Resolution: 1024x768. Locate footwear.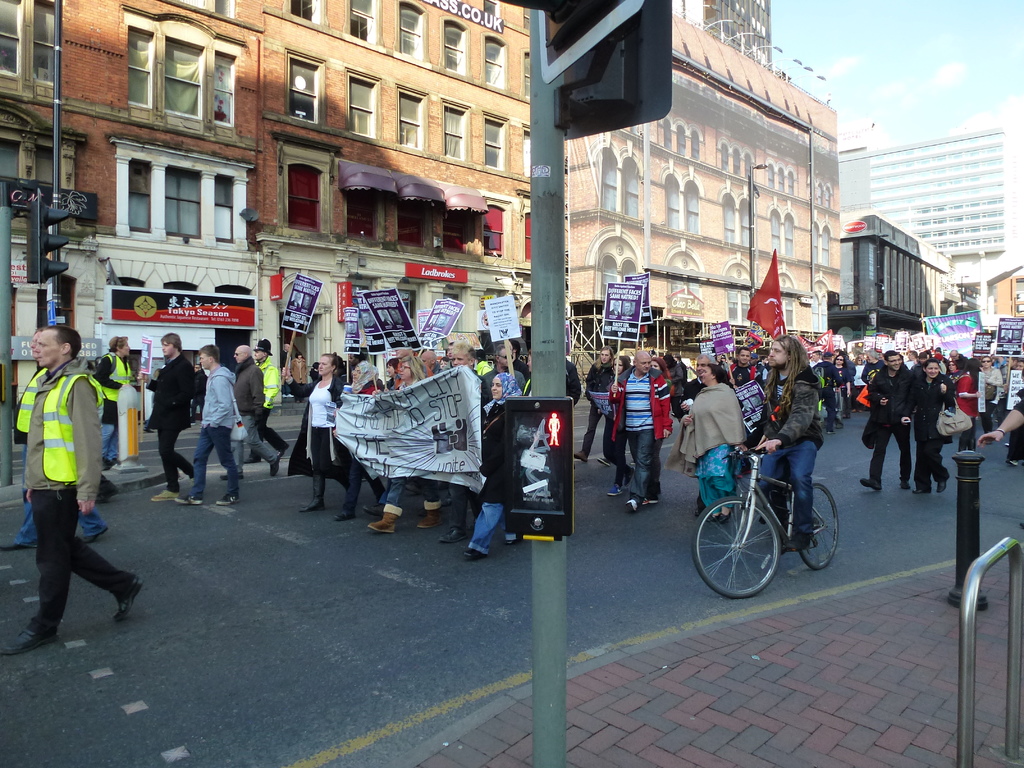
bbox=[0, 538, 28, 547].
